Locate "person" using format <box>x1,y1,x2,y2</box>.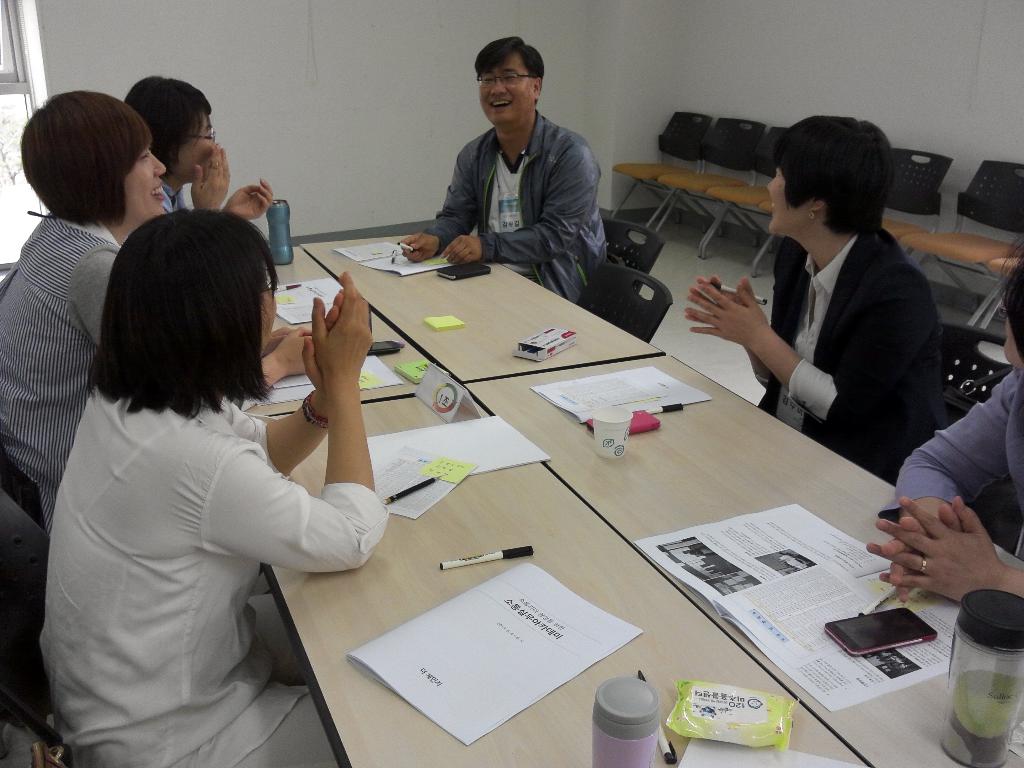
<box>685,115,944,483</box>.
